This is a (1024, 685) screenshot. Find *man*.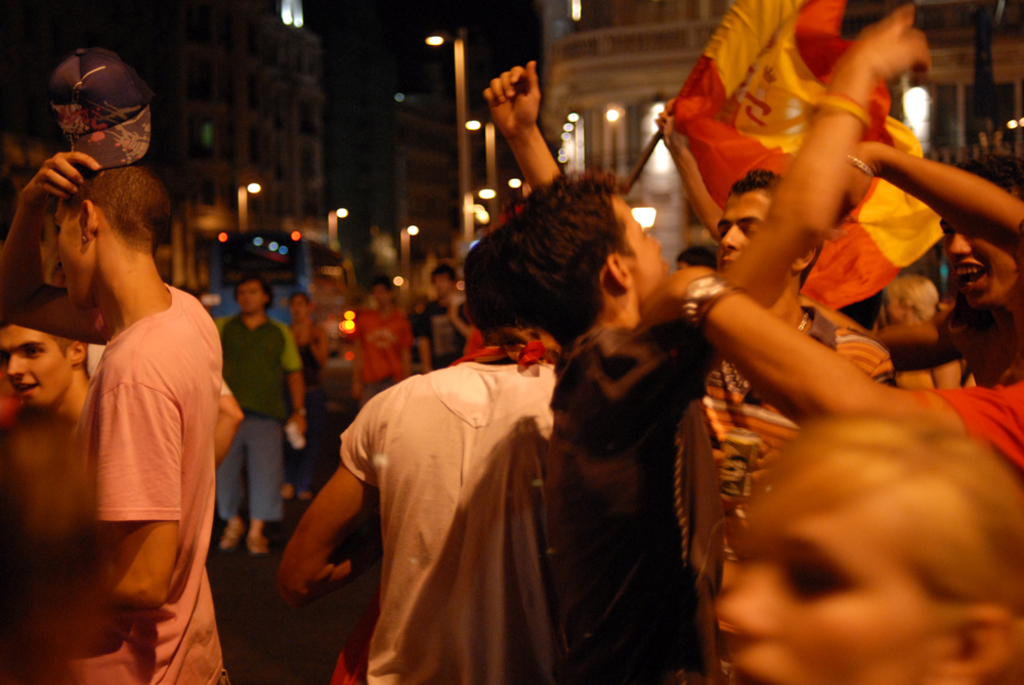
Bounding box: detection(479, 62, 882, 684).
